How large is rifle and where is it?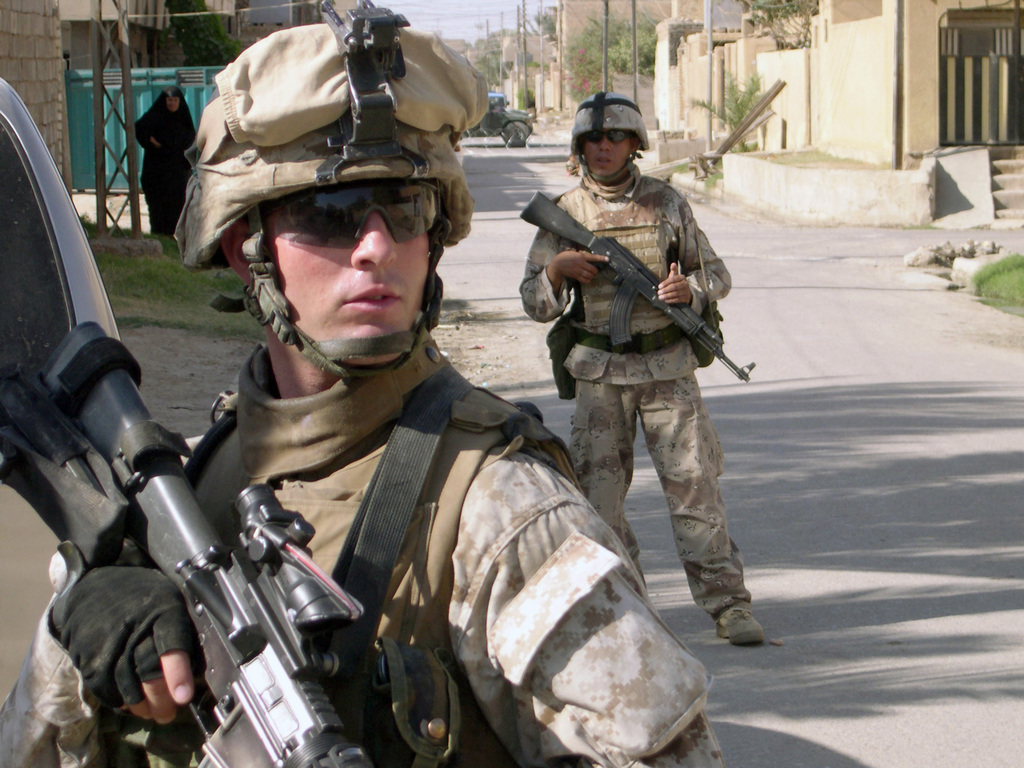
Bounding box: BBox(527, 212, 742, 368).
